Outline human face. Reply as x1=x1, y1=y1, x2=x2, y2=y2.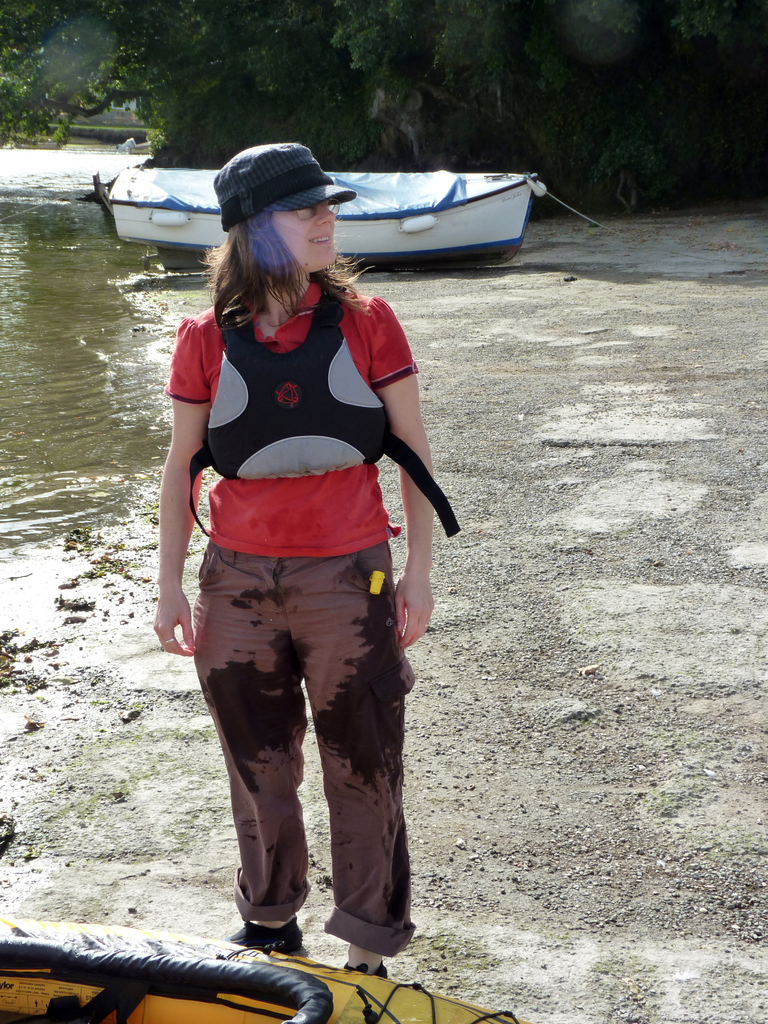
x1=275, y1=202, x2=334, y2=273.
